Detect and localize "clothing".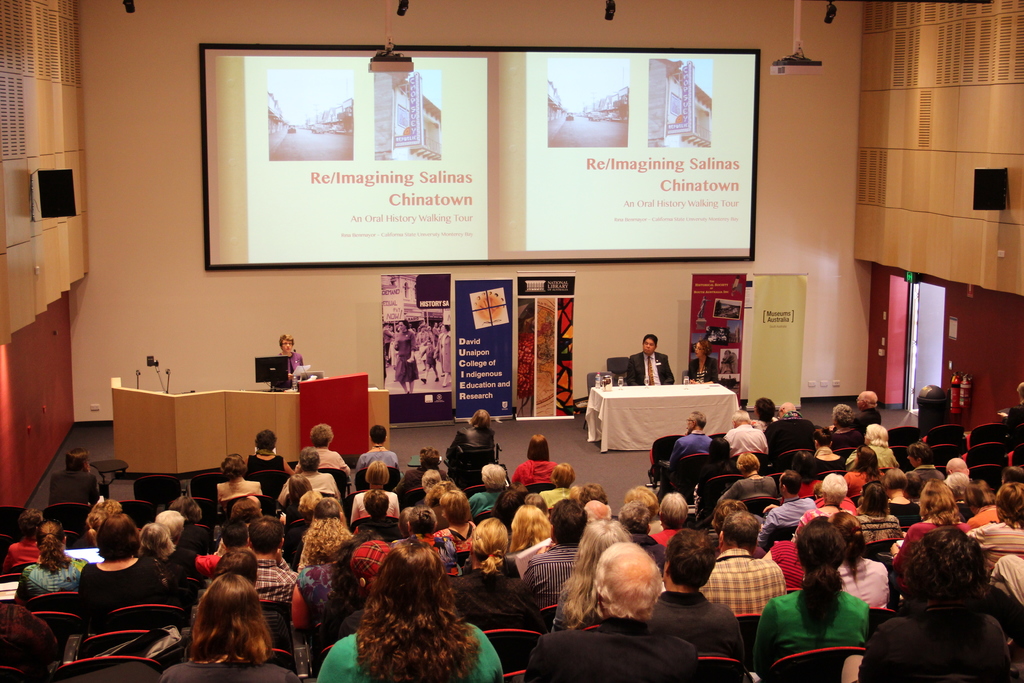
Localized at Rect(508, 459, 561, 490).
